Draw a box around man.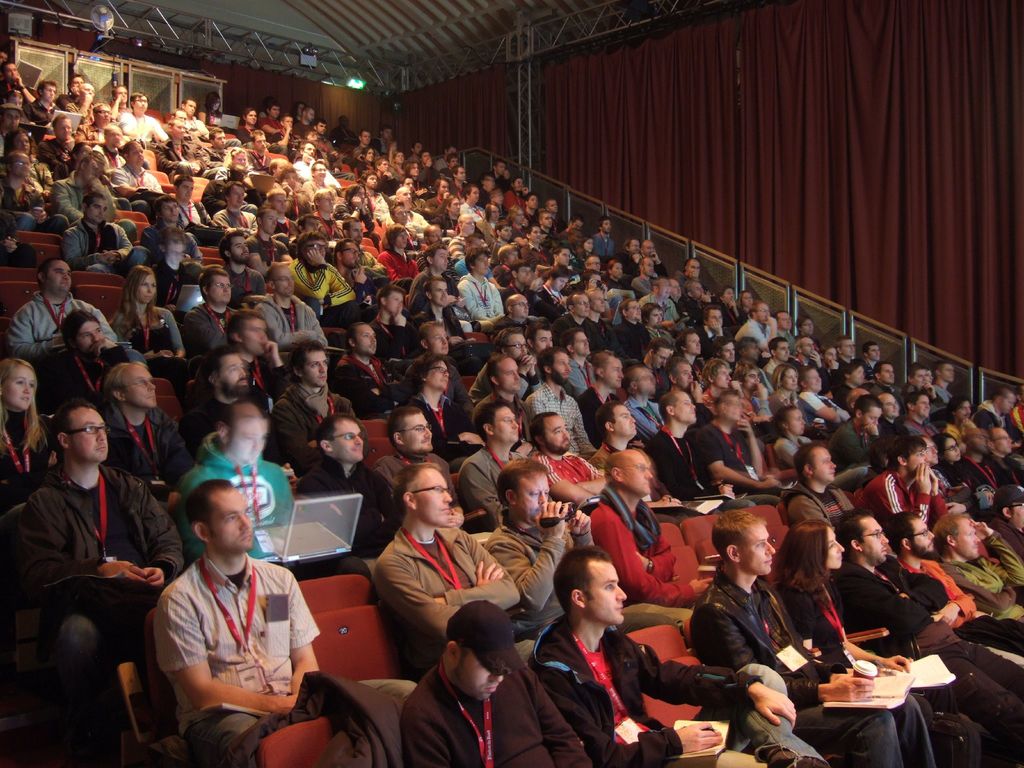
region(42, 309, 147, 406).
